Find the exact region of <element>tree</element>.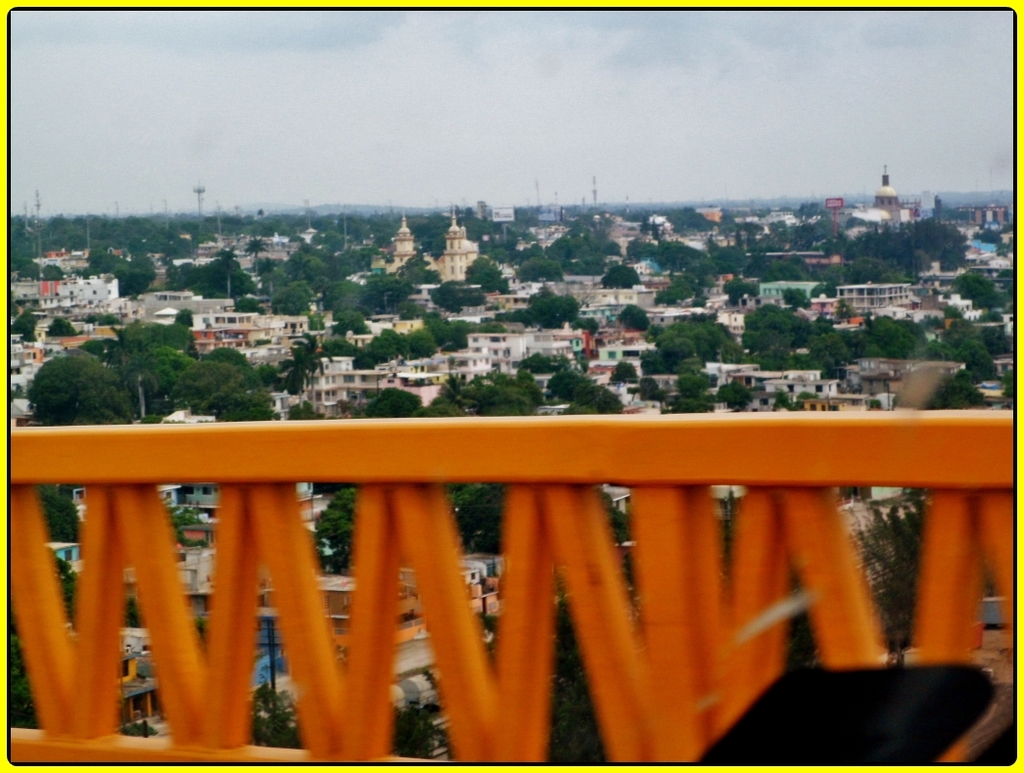
Exact region: {"left": 332, "top": 301, "right": 366, "bottom": 333}.
